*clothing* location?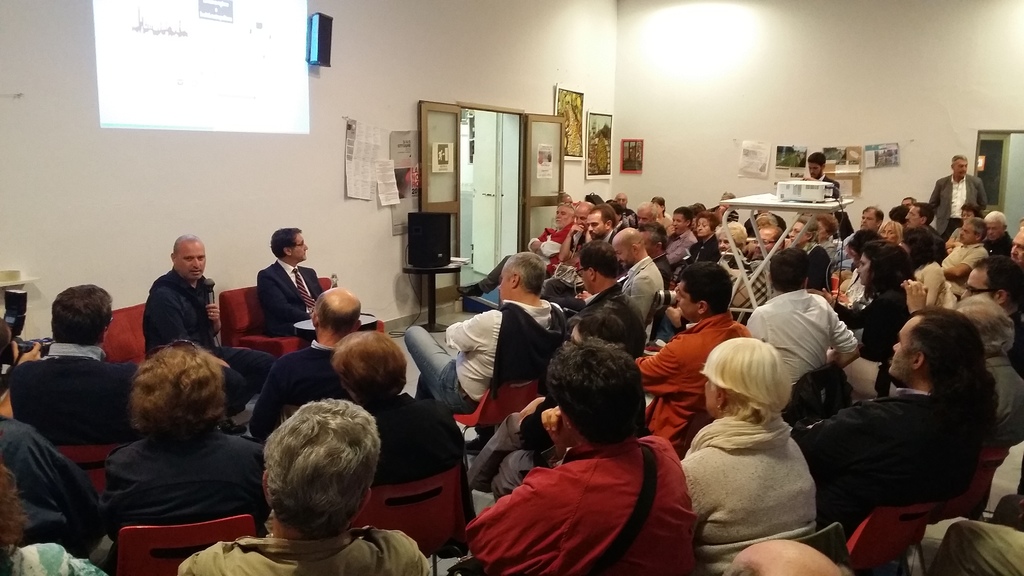
box(924, 172, 996, 241)
